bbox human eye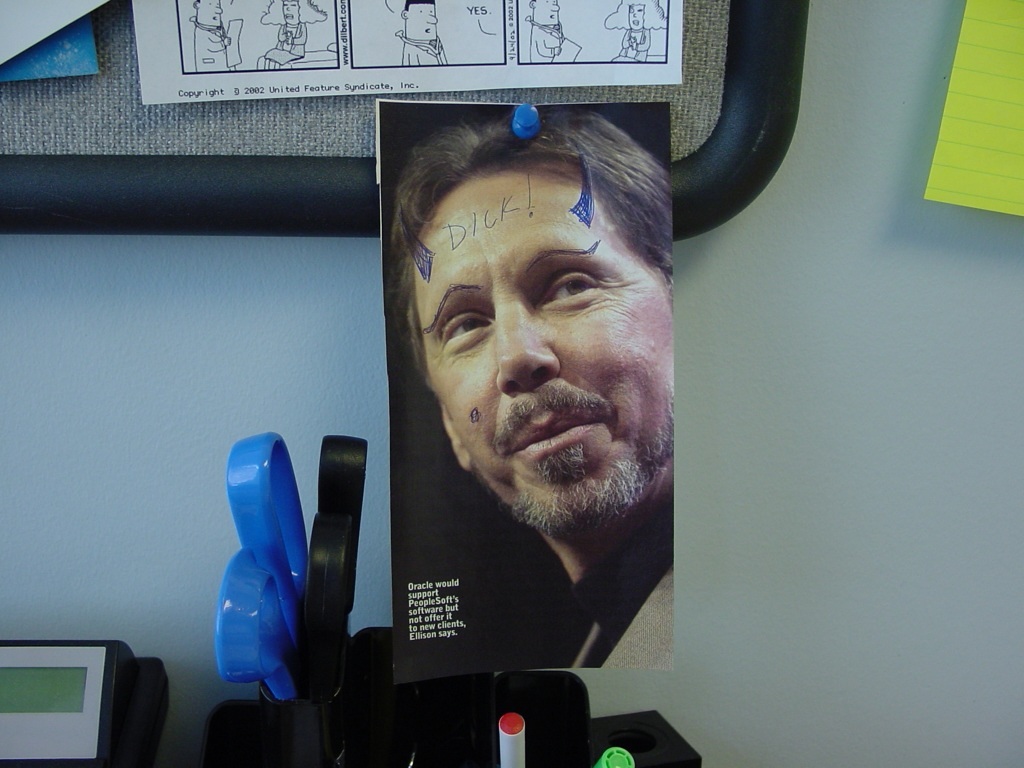
439,312,498,351
